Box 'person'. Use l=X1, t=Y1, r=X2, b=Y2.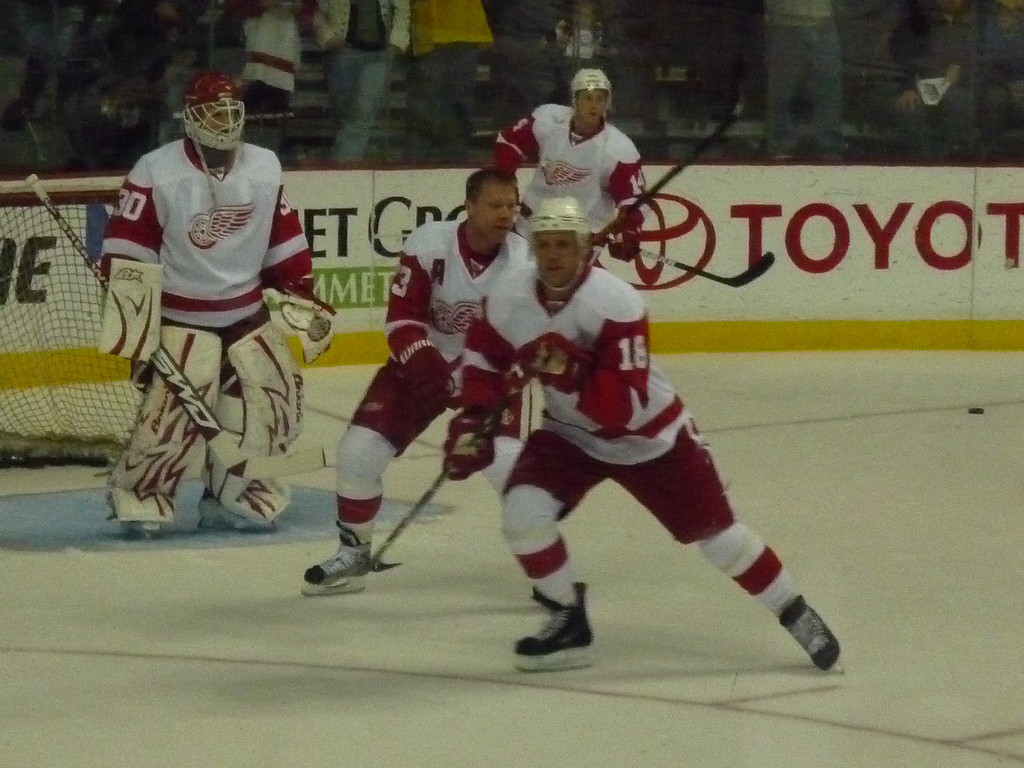
l=291, t=159, r=534, b=604.
